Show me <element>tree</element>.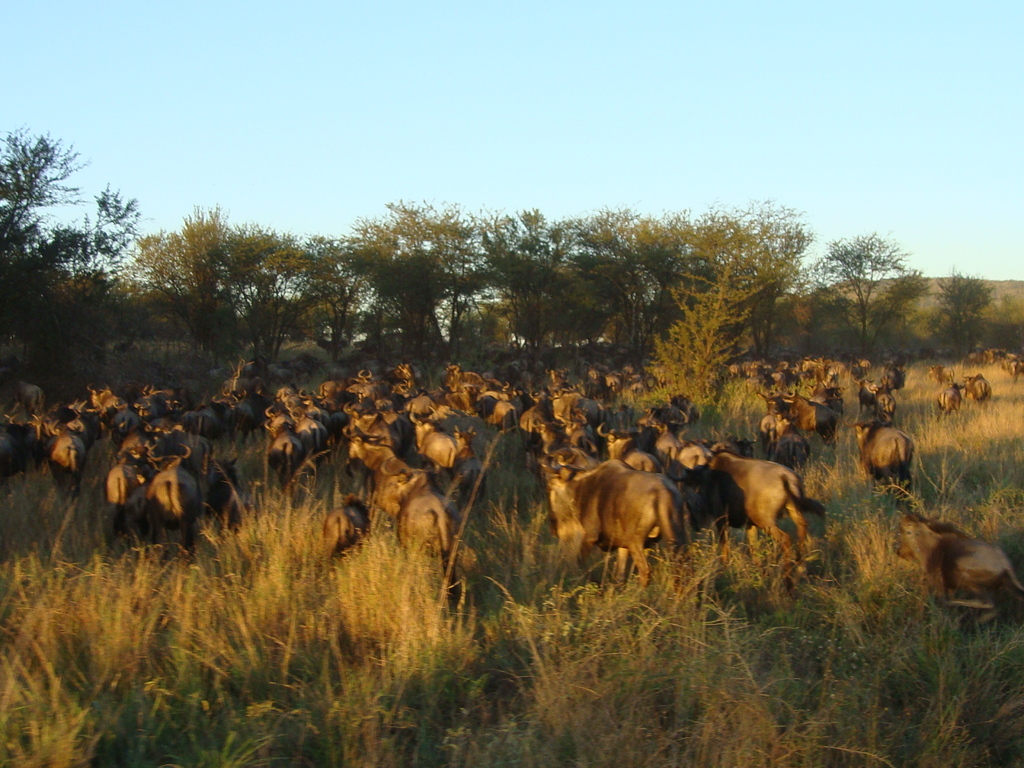
<element>tree</element> is here: 799,221,938,362.
